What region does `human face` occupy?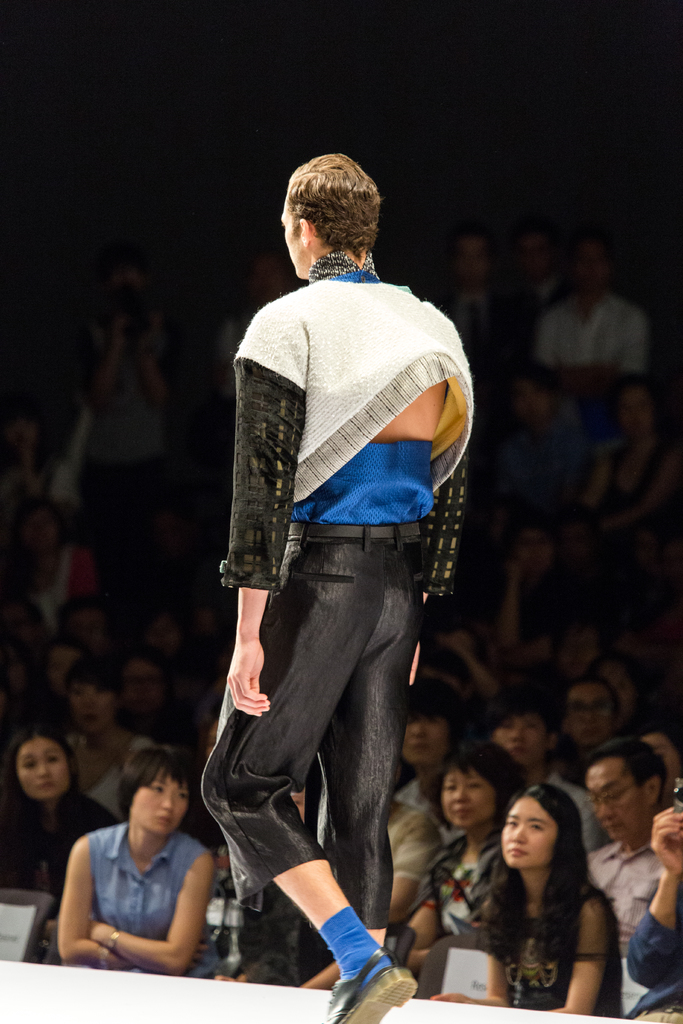
l=278, t=198, r=313, b=280.
